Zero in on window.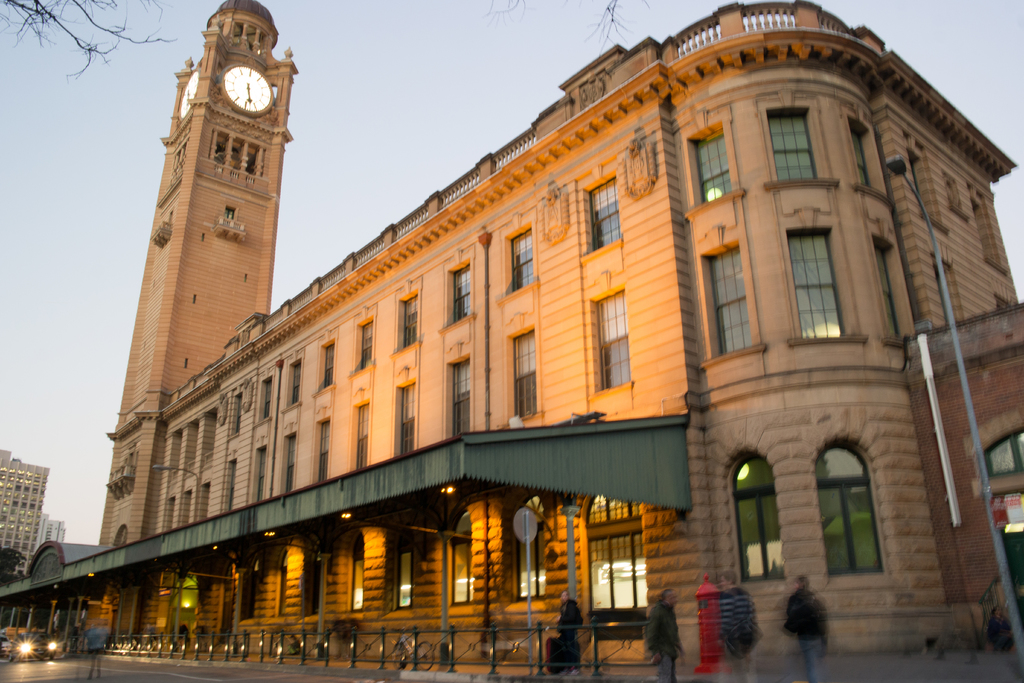
Zeroed in: (395, 525, 410, 609).
